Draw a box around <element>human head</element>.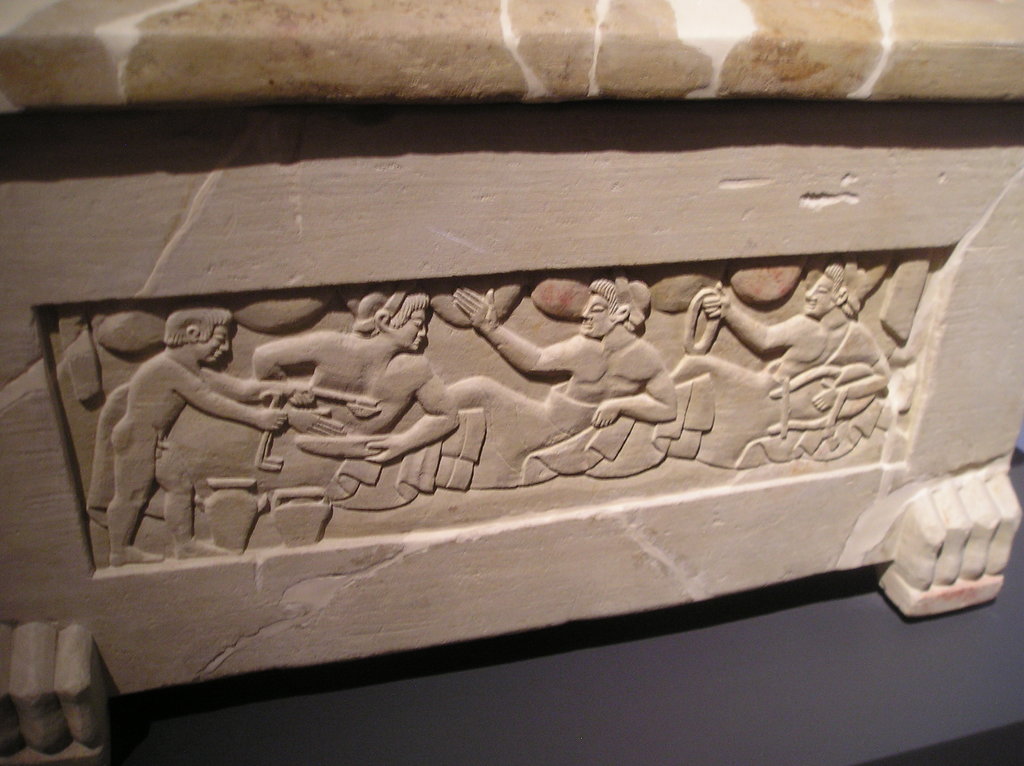
box(808, 258, 879, 314).
